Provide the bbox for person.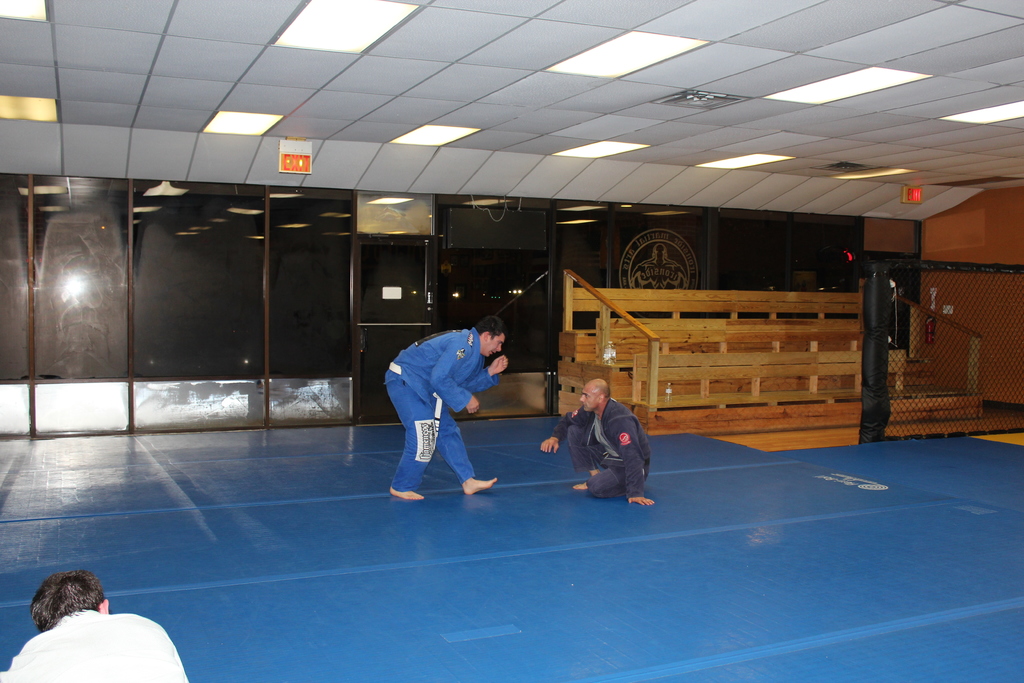
rect(538, 378, 658, 508).
